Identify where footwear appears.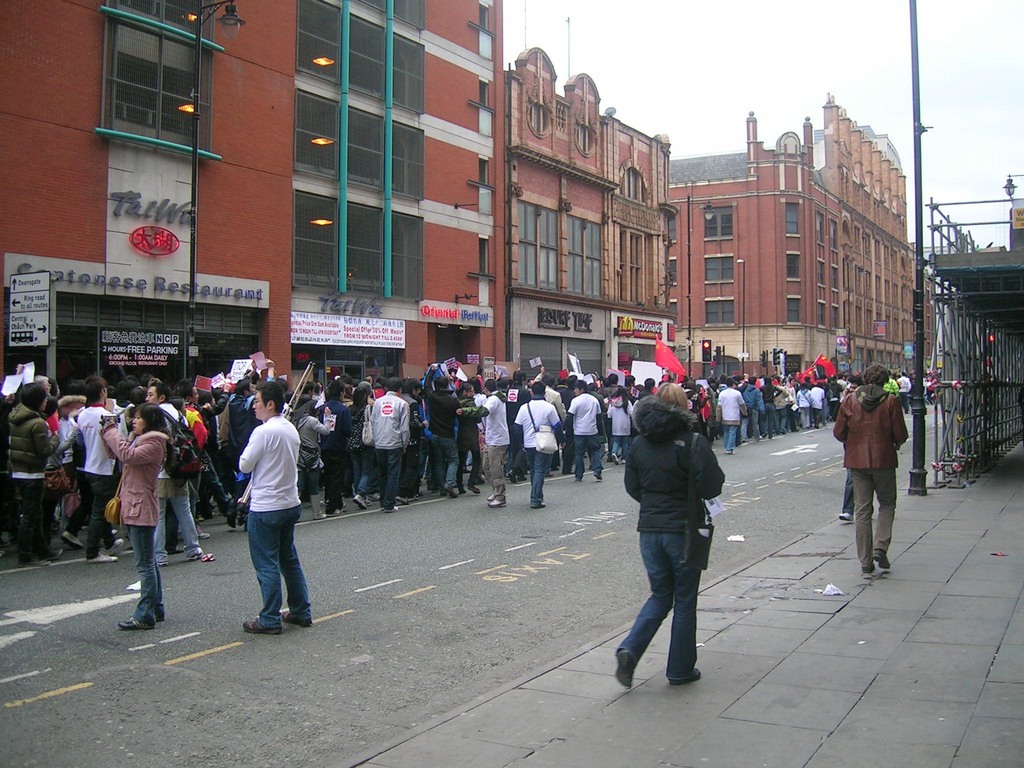
Appears at bbox=[838, 509, 854, 522].
